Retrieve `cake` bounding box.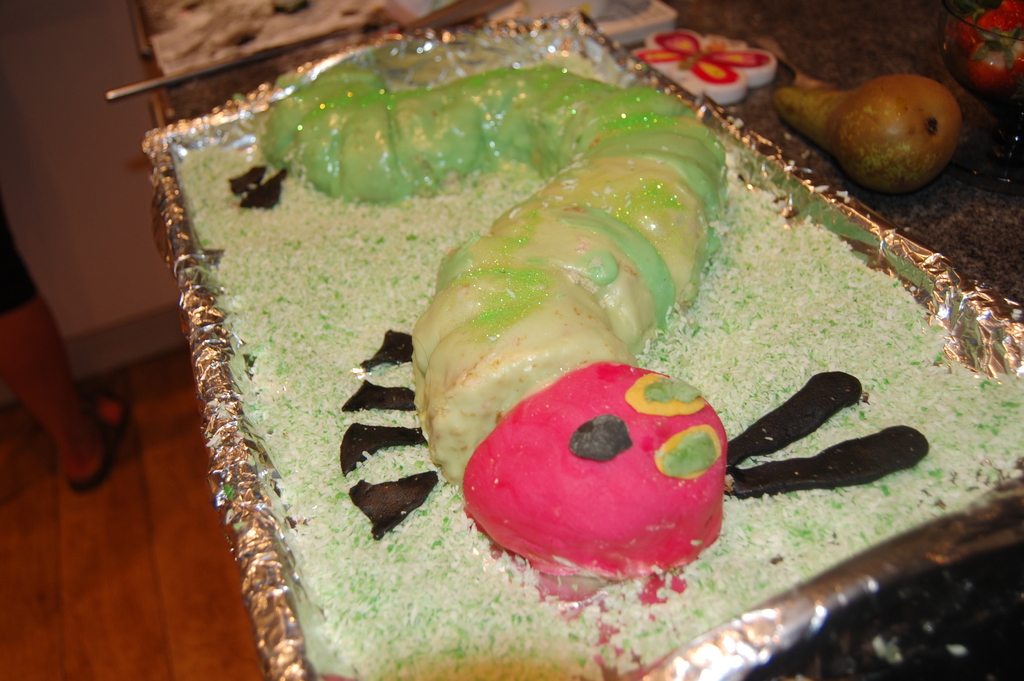
Bounding box: {"x1": 175, "y1": 40, "x2": 1023, "y2": 680}.
